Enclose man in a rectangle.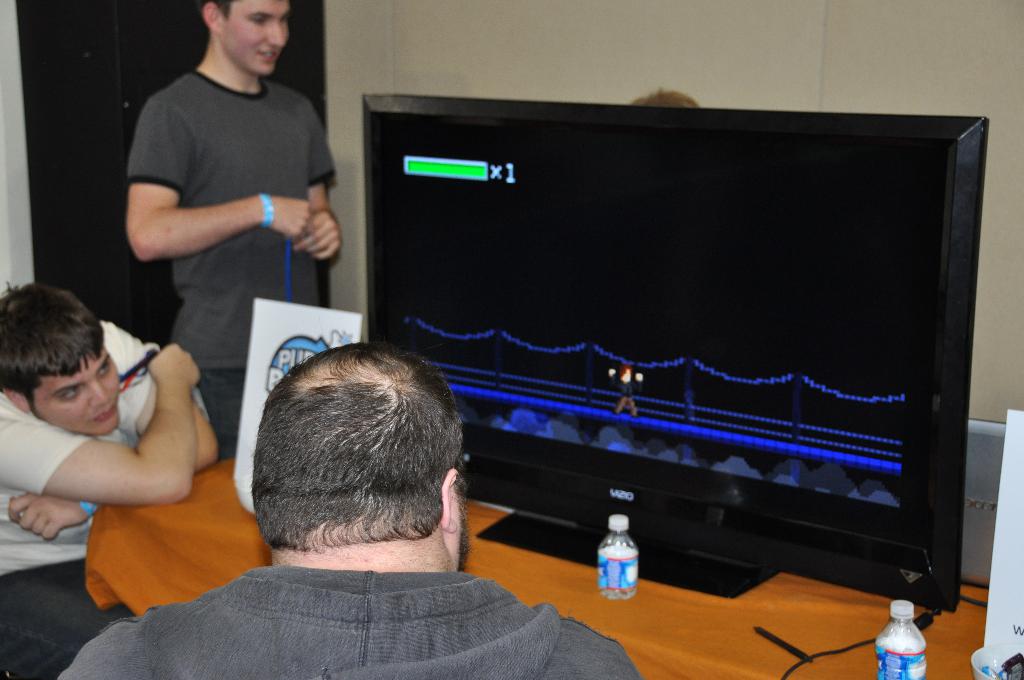
bbox(56, 341, 644, 679).
